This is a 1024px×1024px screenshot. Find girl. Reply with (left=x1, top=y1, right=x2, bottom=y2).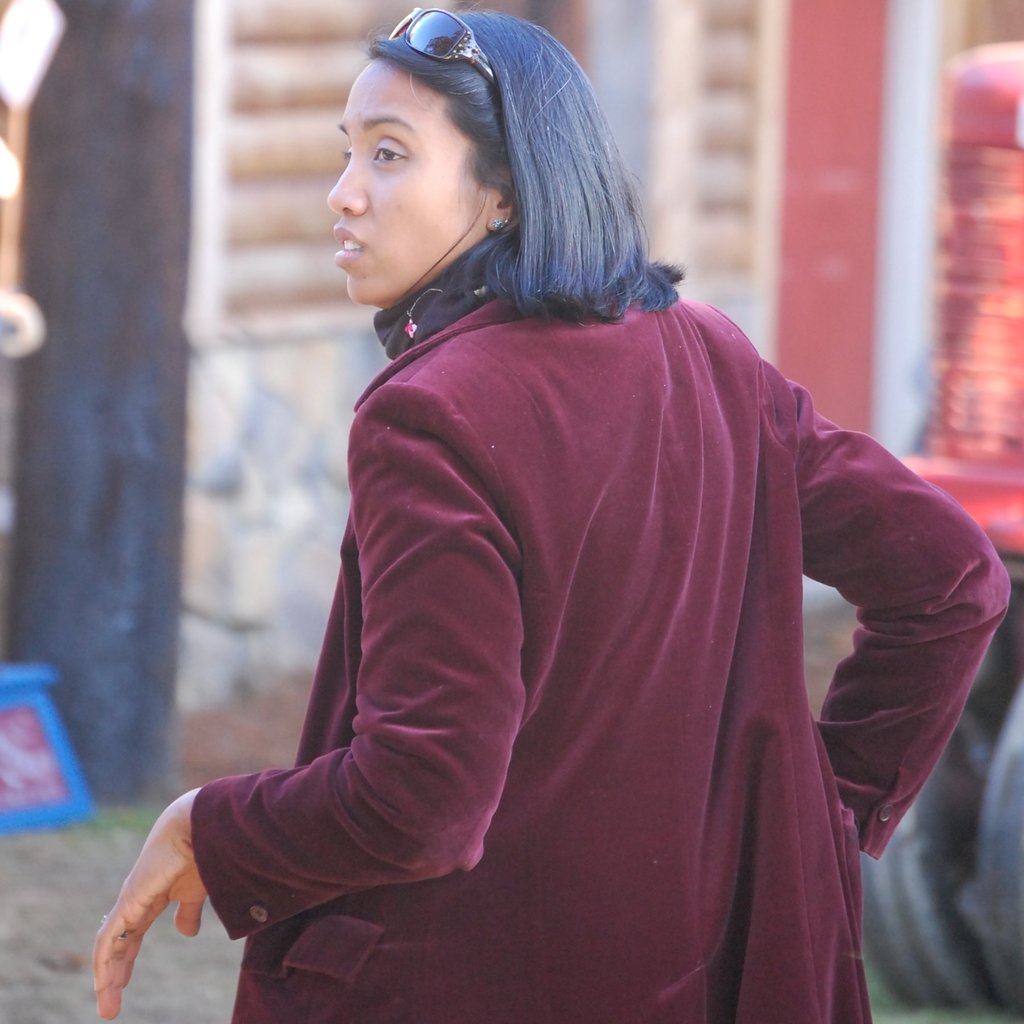
(left=88, top=8, right=1020, bottom=1018).
